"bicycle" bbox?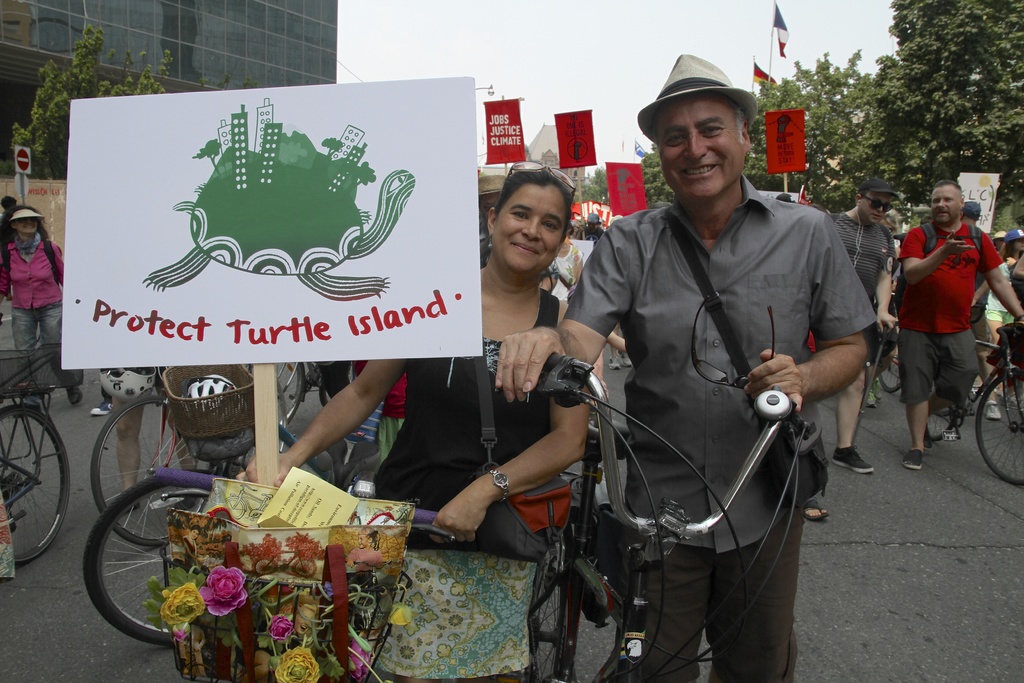
(x1=85, y1=366, x2=294, y2=555)
